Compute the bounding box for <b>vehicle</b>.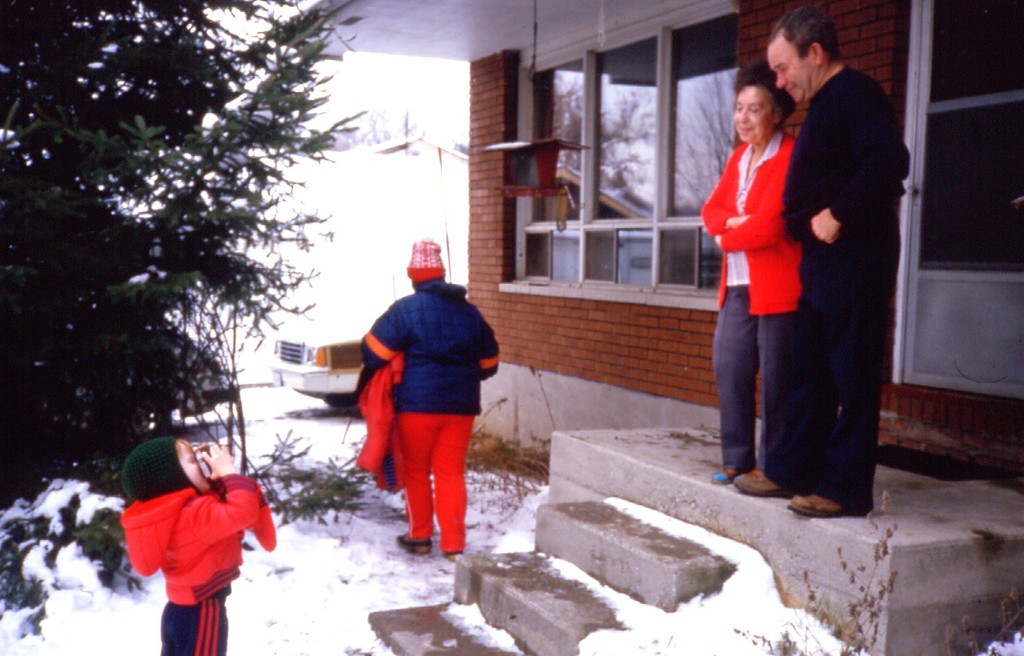
crop(271, 321, 365, 408).
